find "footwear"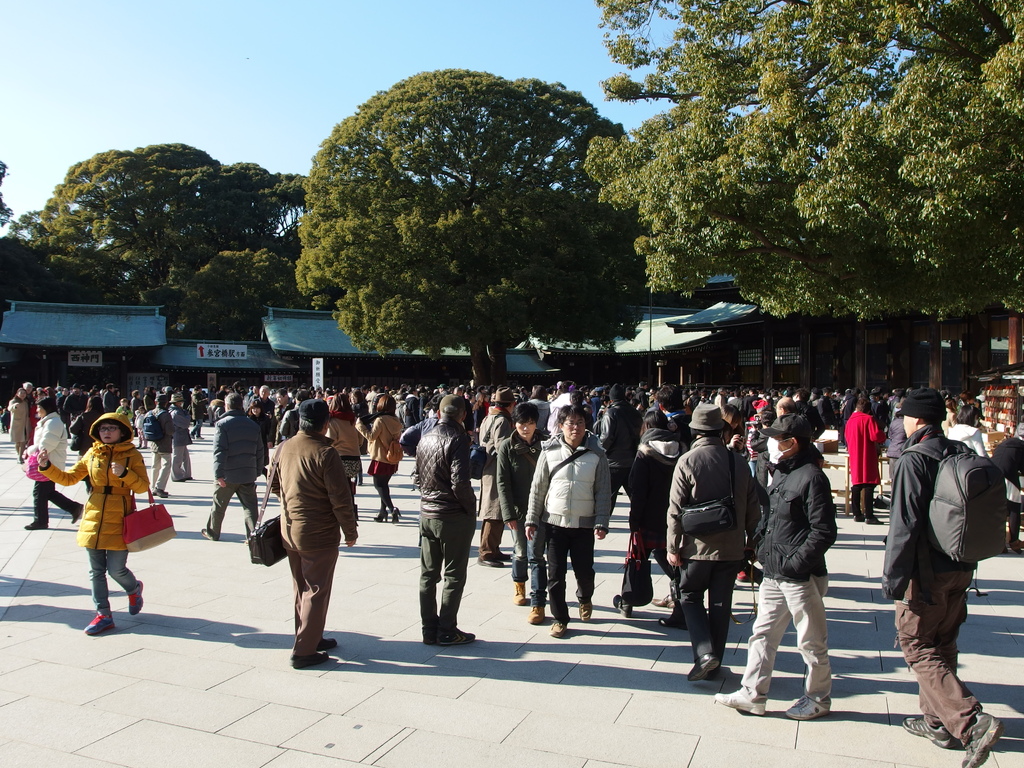
{"x1": 26, "y1": 520, "x2": 52, "y2": 529}
